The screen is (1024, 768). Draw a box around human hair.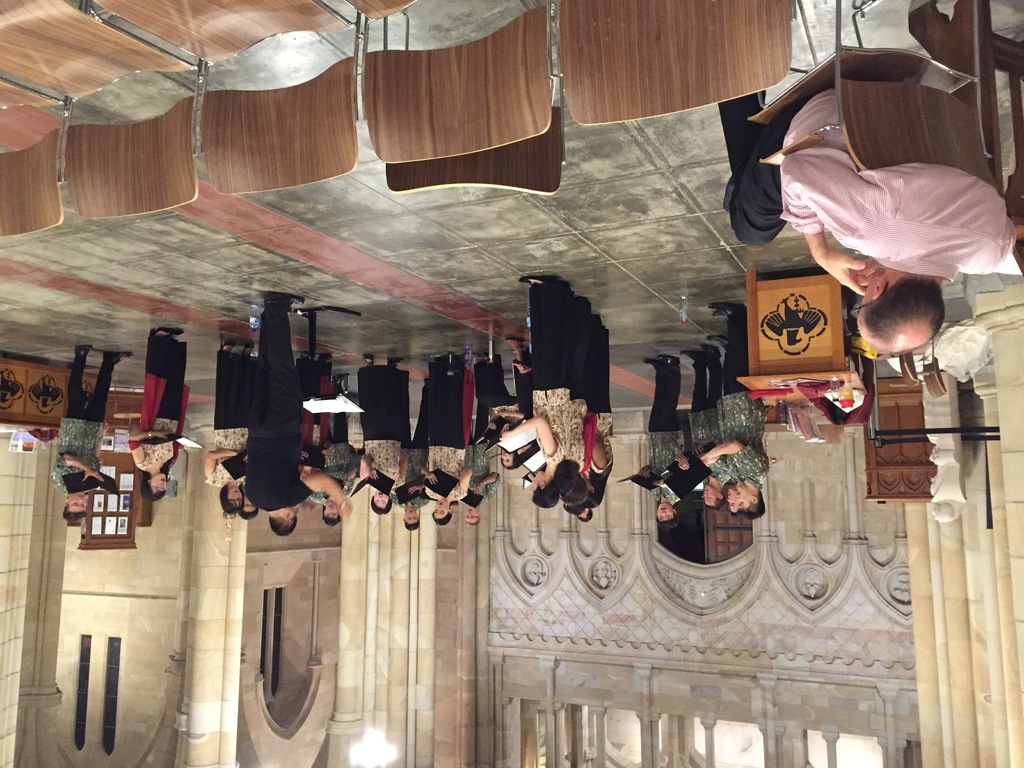
[463,516,480,527].
